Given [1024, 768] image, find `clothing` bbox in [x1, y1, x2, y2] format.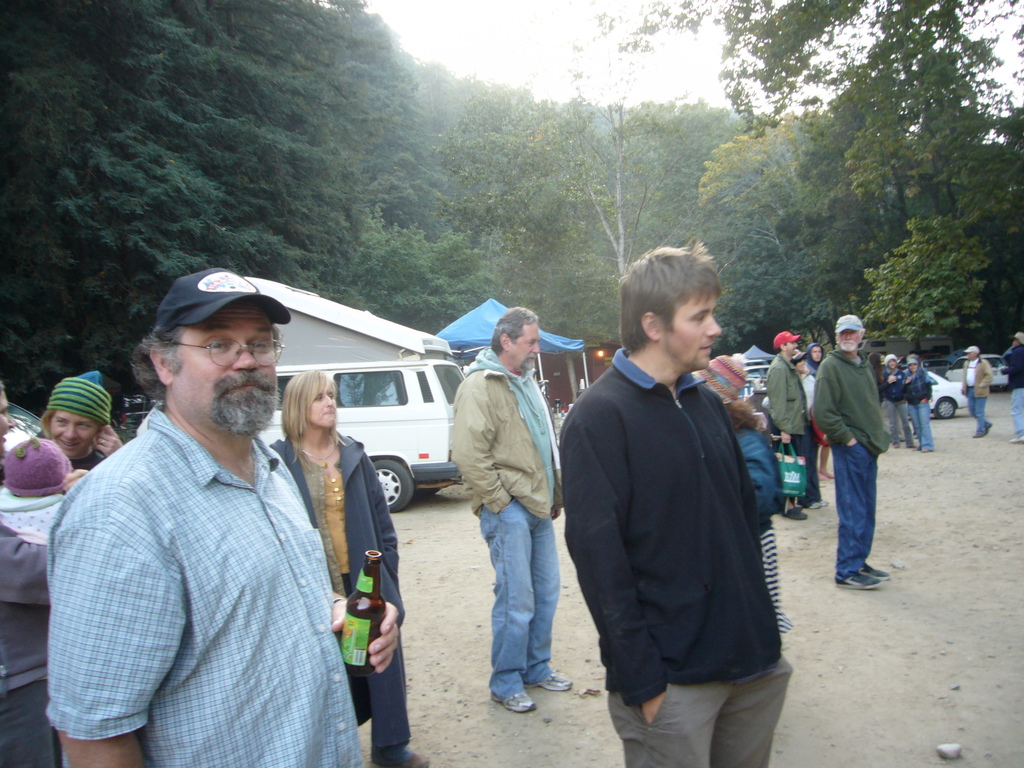
[955, 347, 996, 449].
